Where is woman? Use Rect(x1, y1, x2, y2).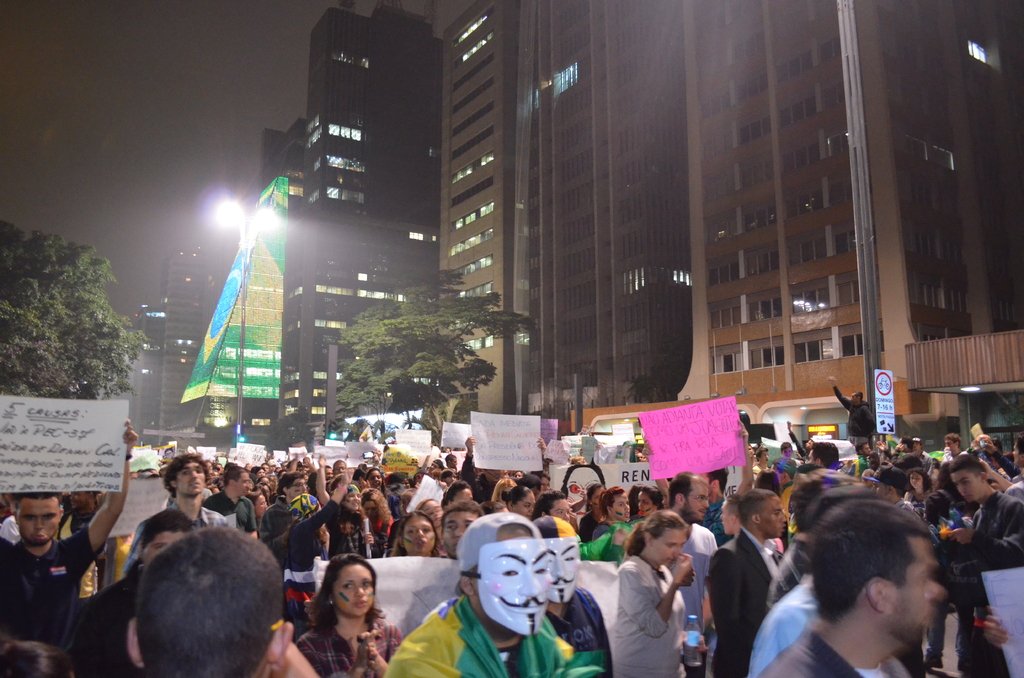
Rect(767, 441, 808, 470).
